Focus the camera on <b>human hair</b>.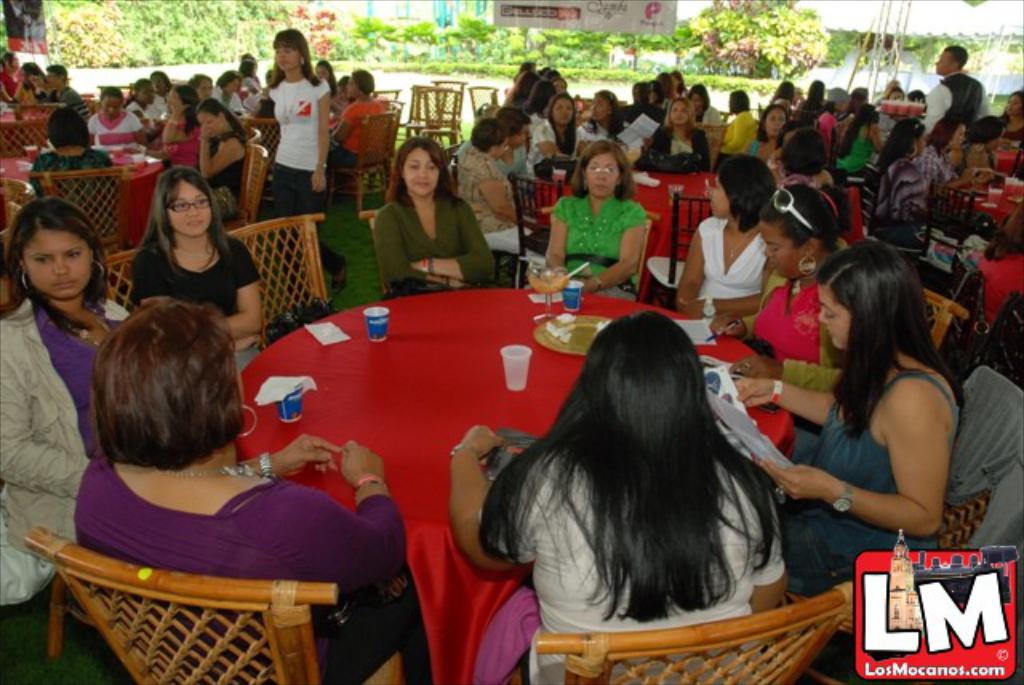
Focus region: (171,85,203,136).
